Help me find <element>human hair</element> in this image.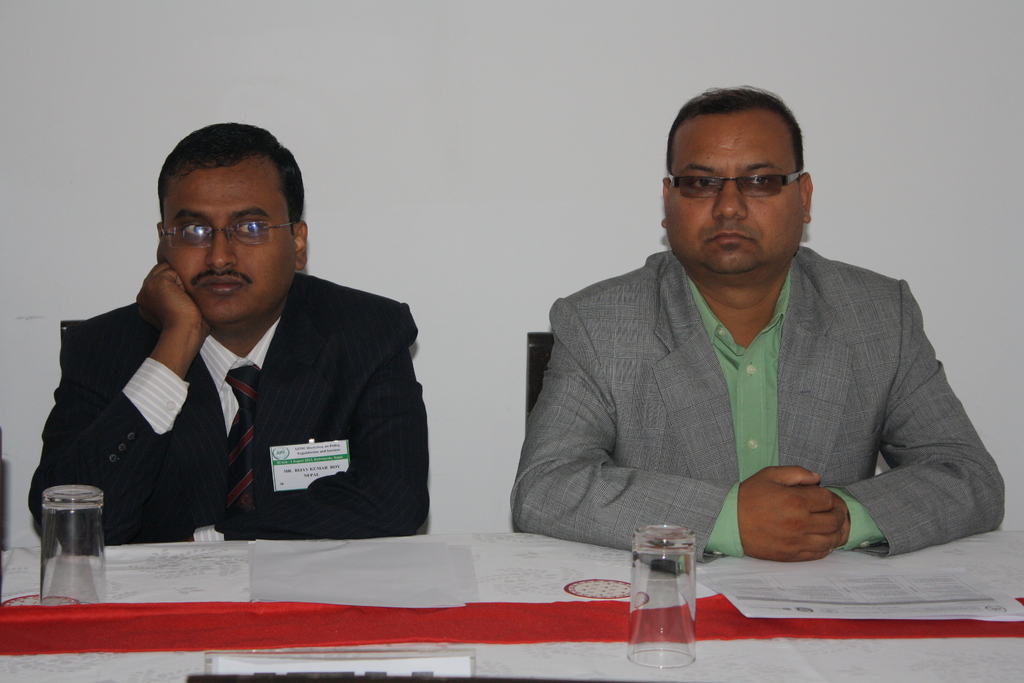
Found it: crop(159, 118, 305, 230).
